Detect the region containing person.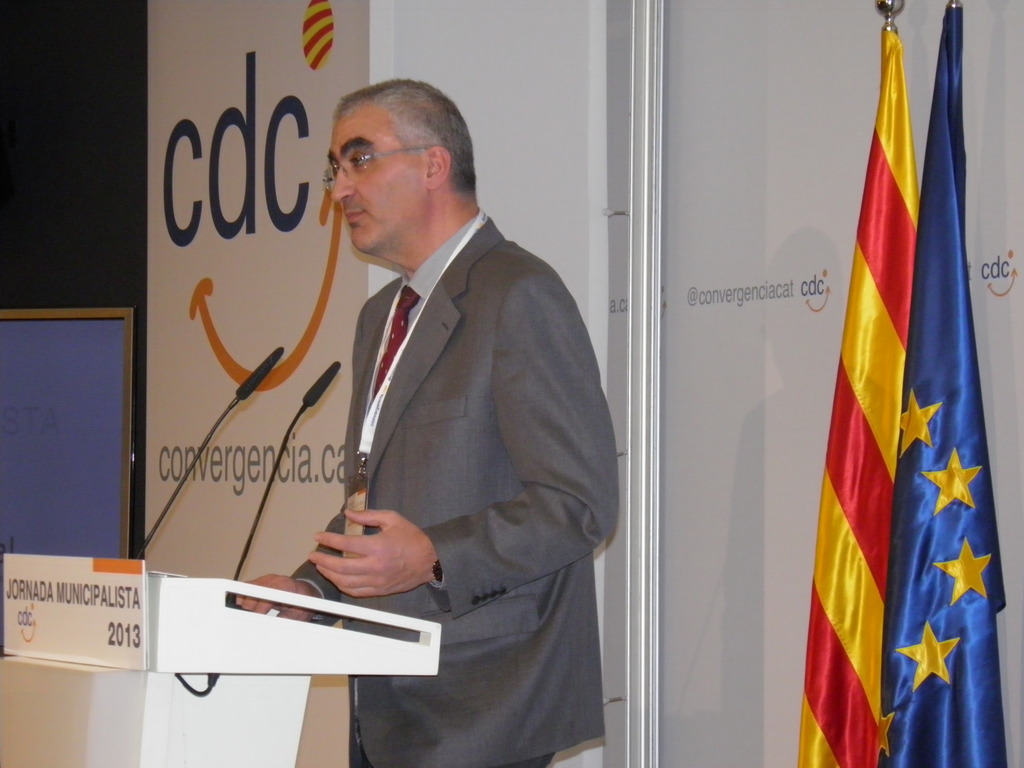
rect(235, 75, 618, 767).
